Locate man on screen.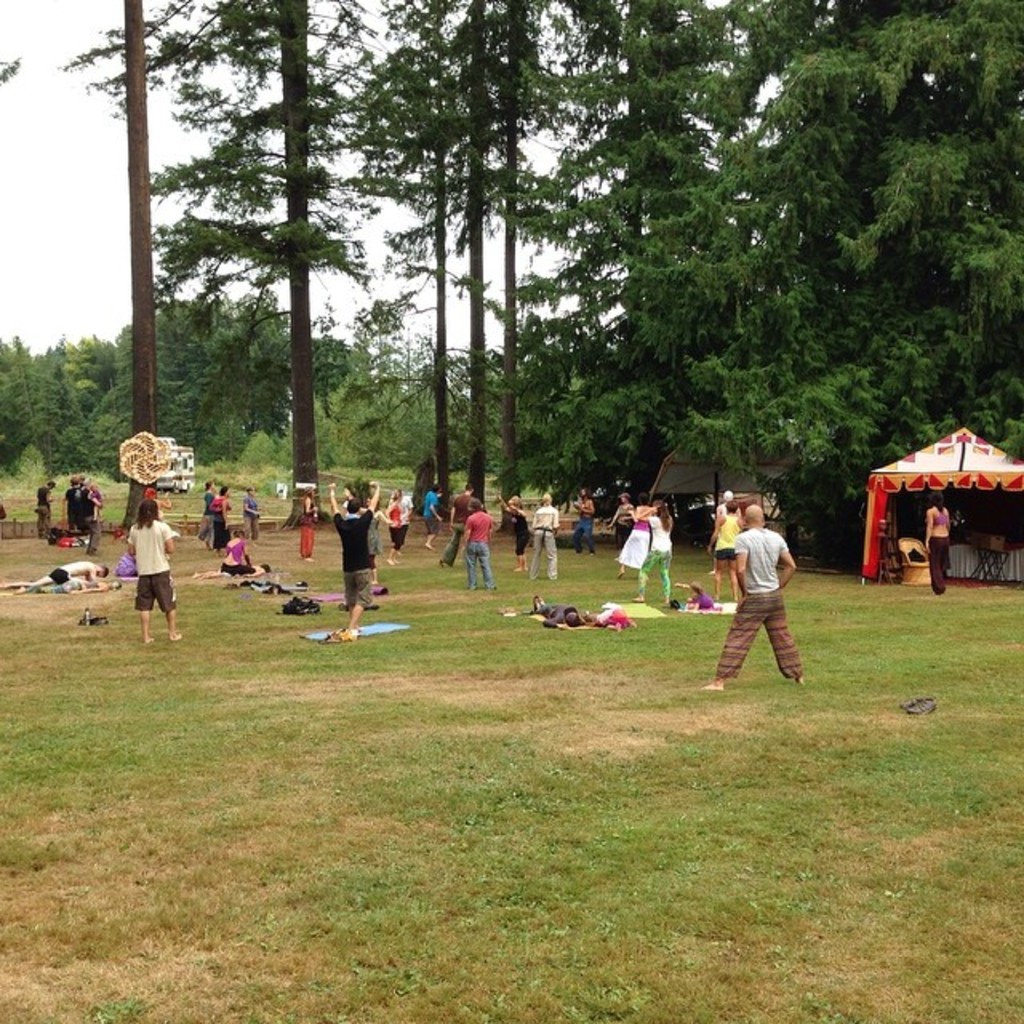
On screen at detection(707, 493, 826, 706).
